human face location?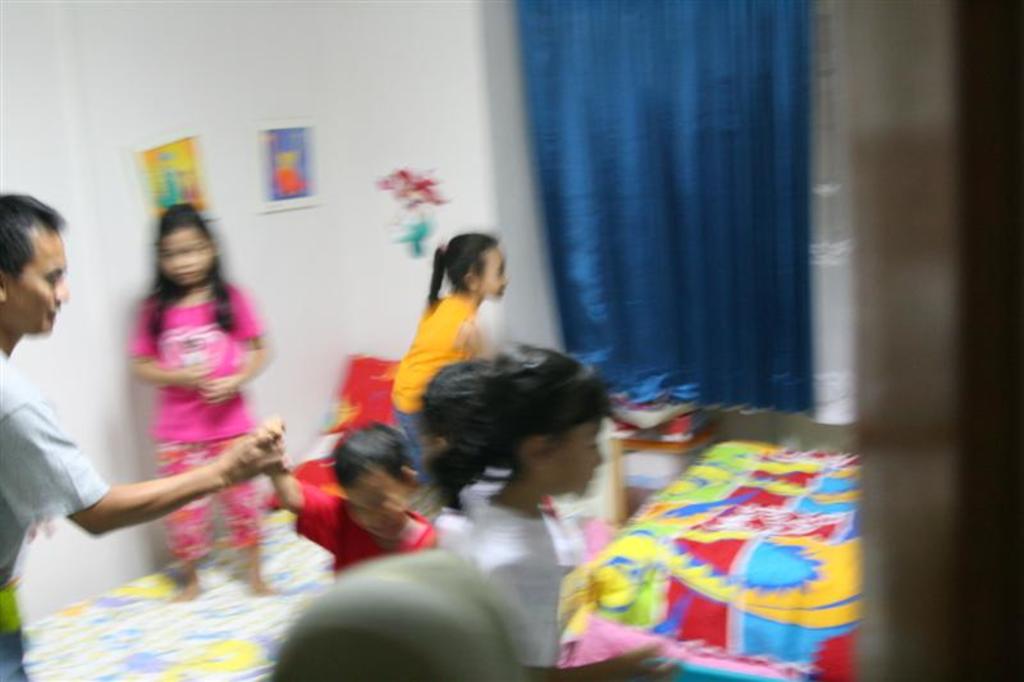
(left=8, top=225, right=65, bottom=342)
